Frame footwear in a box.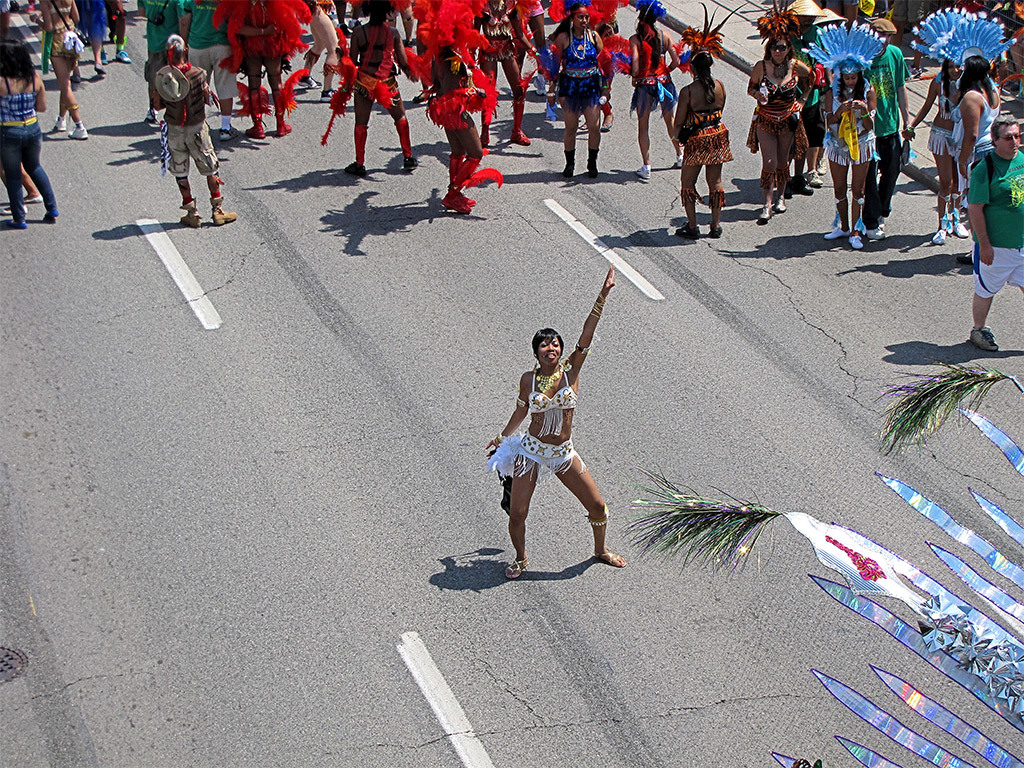
[x1=69, y1=73, x2=81, y2=85].
